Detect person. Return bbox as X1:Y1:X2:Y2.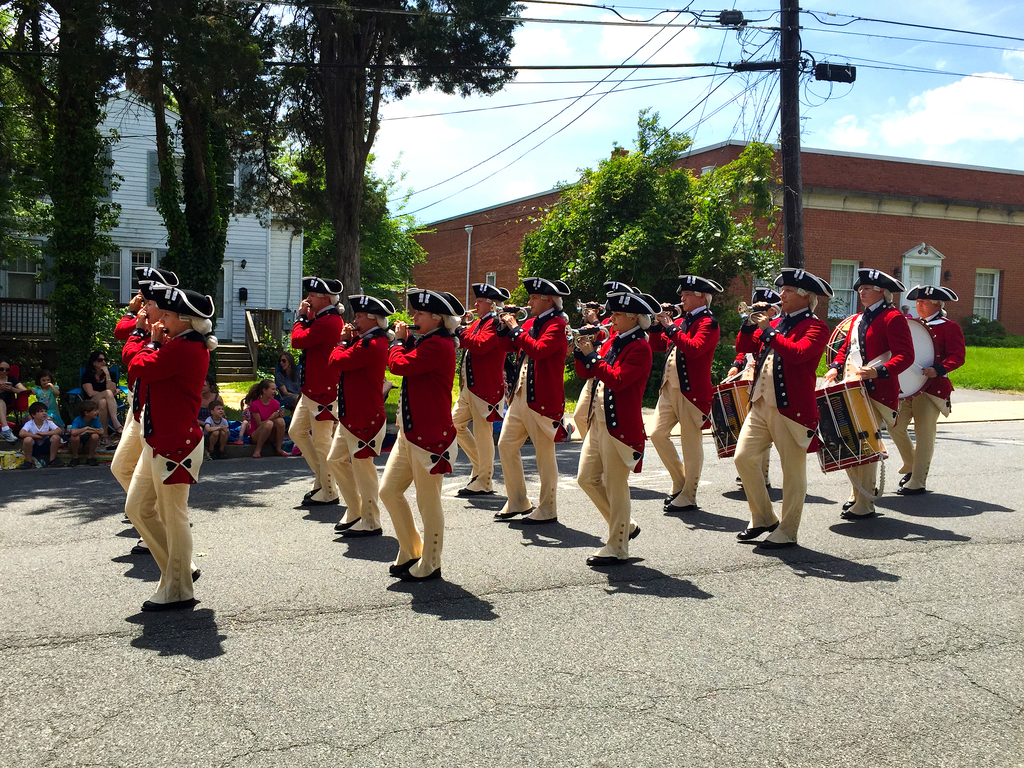
572:289:605:419.
